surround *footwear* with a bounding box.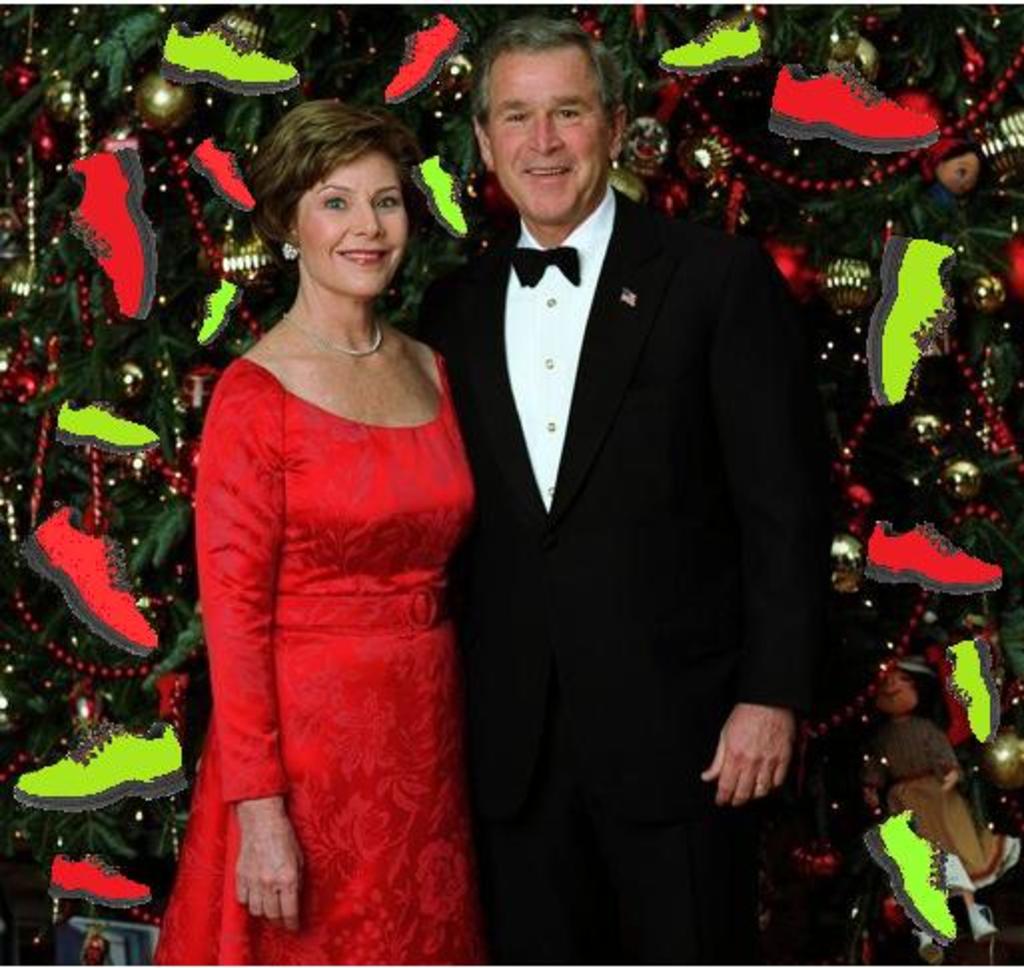
880 527 1000 599.
